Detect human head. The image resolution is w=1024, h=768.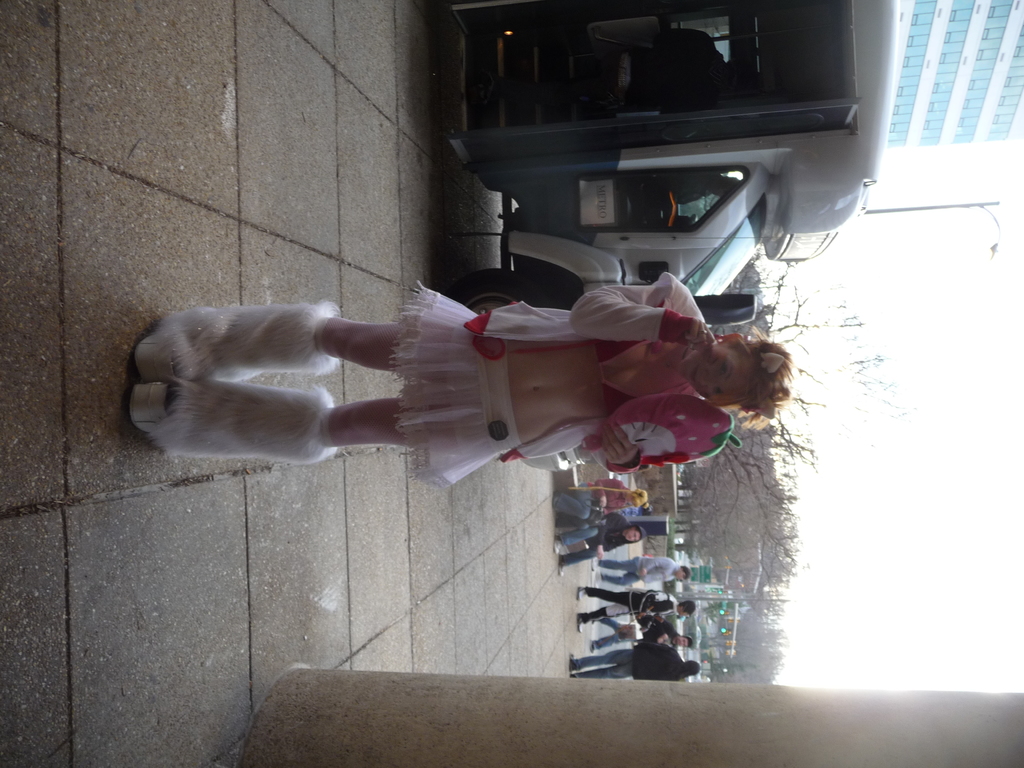
687 326 796 421.
